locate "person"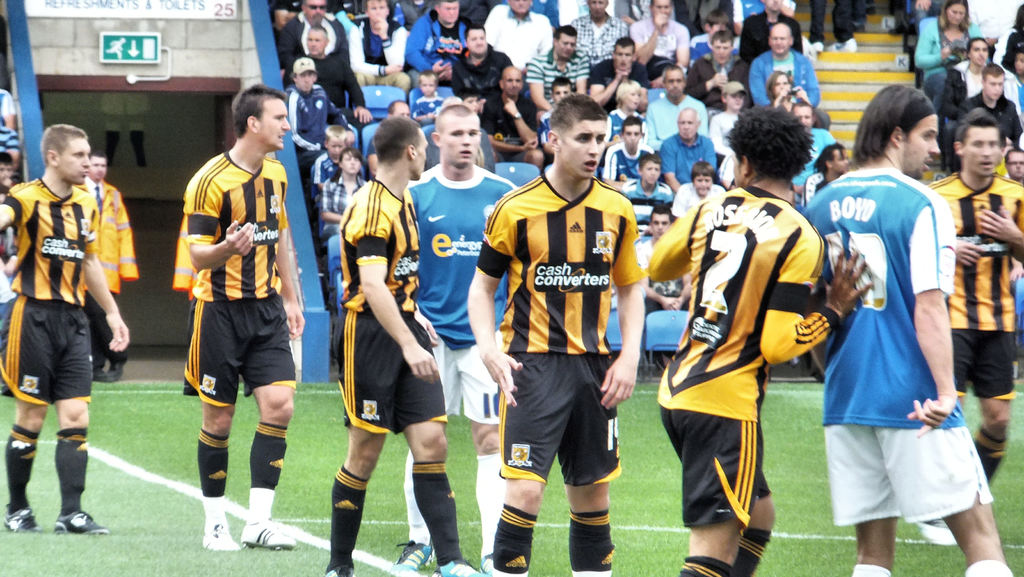
660/110/716/191
